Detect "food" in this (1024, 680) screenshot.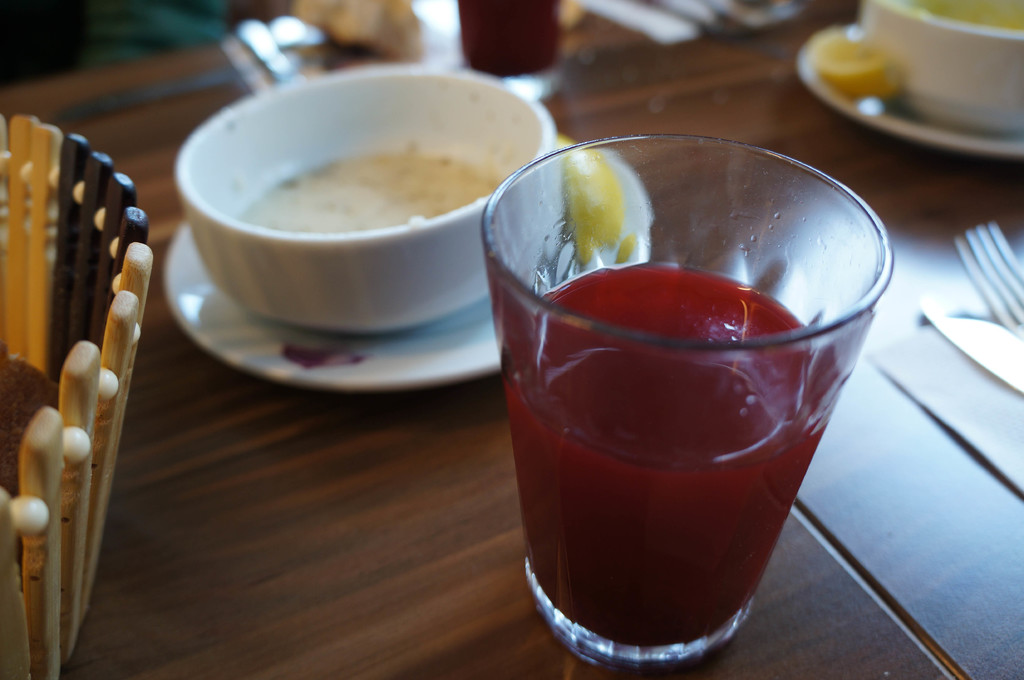
Detection: <region>570, 141, 657, 255</region>.
